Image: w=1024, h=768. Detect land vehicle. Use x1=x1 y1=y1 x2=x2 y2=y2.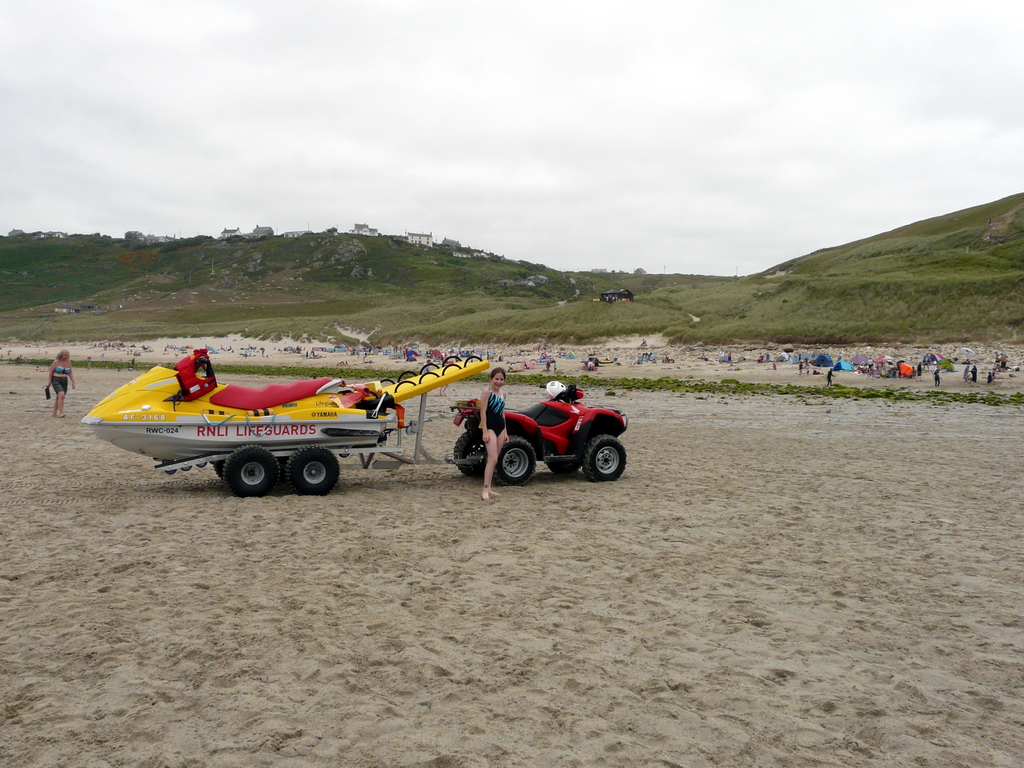
x1=443 y1=381 x2=636 y2=494.
